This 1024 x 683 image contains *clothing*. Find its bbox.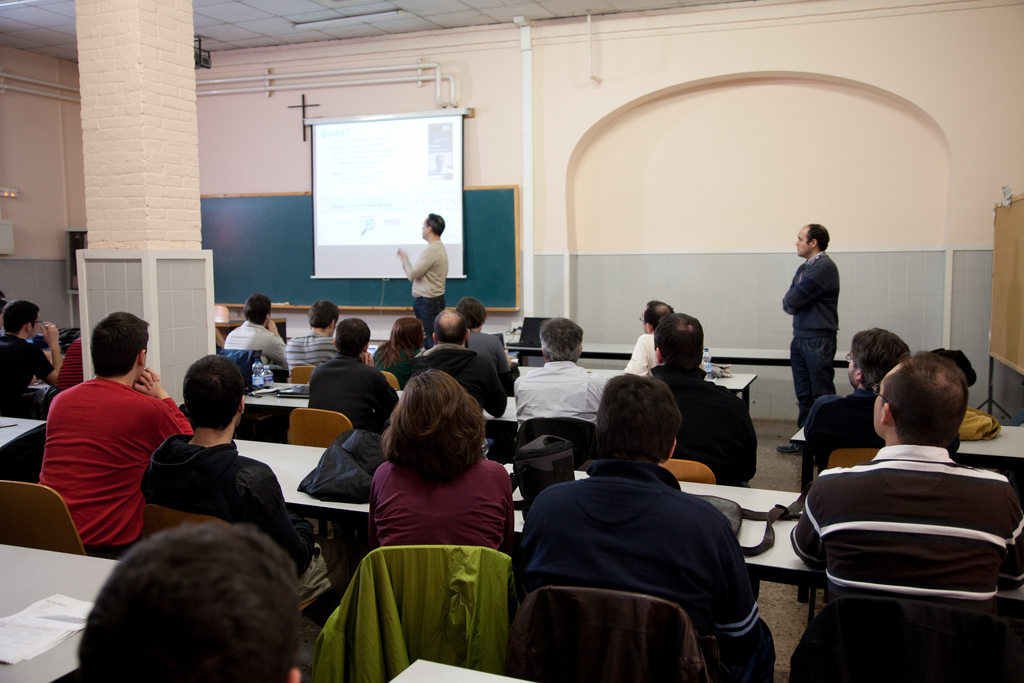
(x1=515, y1=461, x2=778, y2=682).
